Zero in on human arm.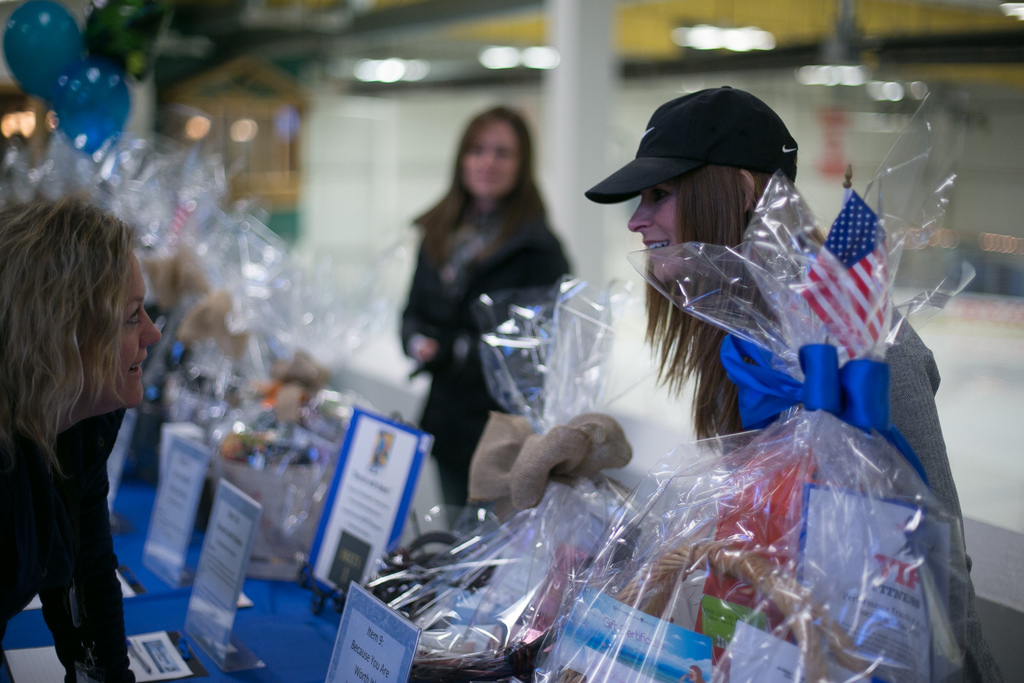
Zeroed in: left=395, top=240, right=437, bottom=367.
